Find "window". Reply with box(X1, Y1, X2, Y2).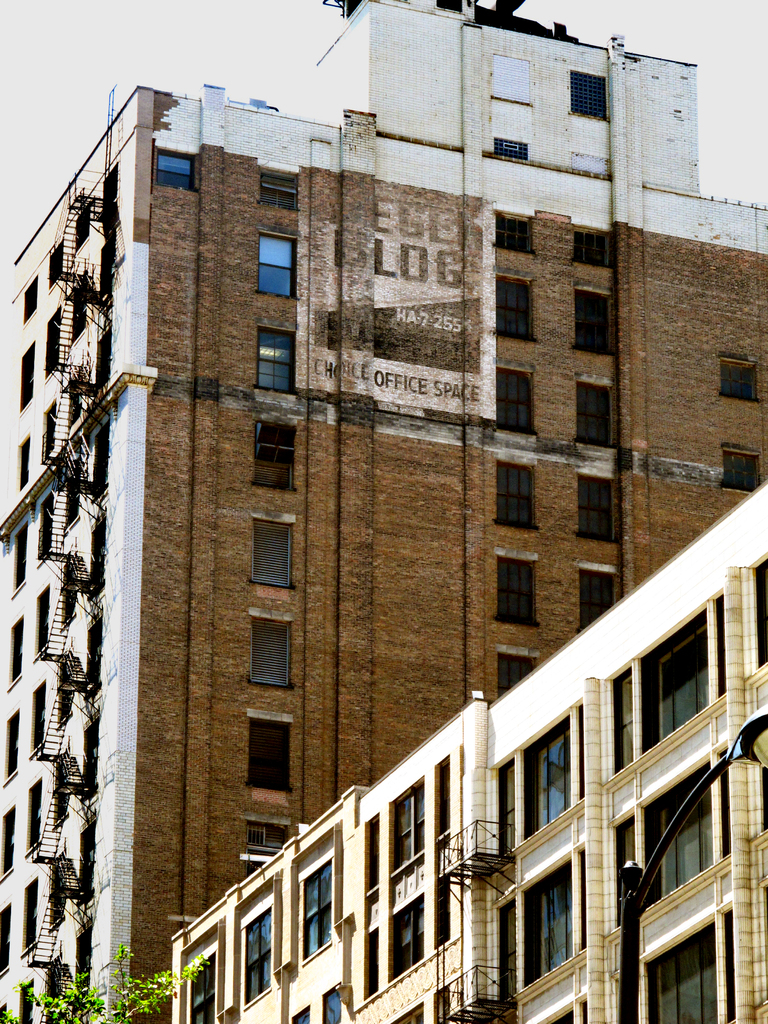
box(26, 890, 34, 949).
